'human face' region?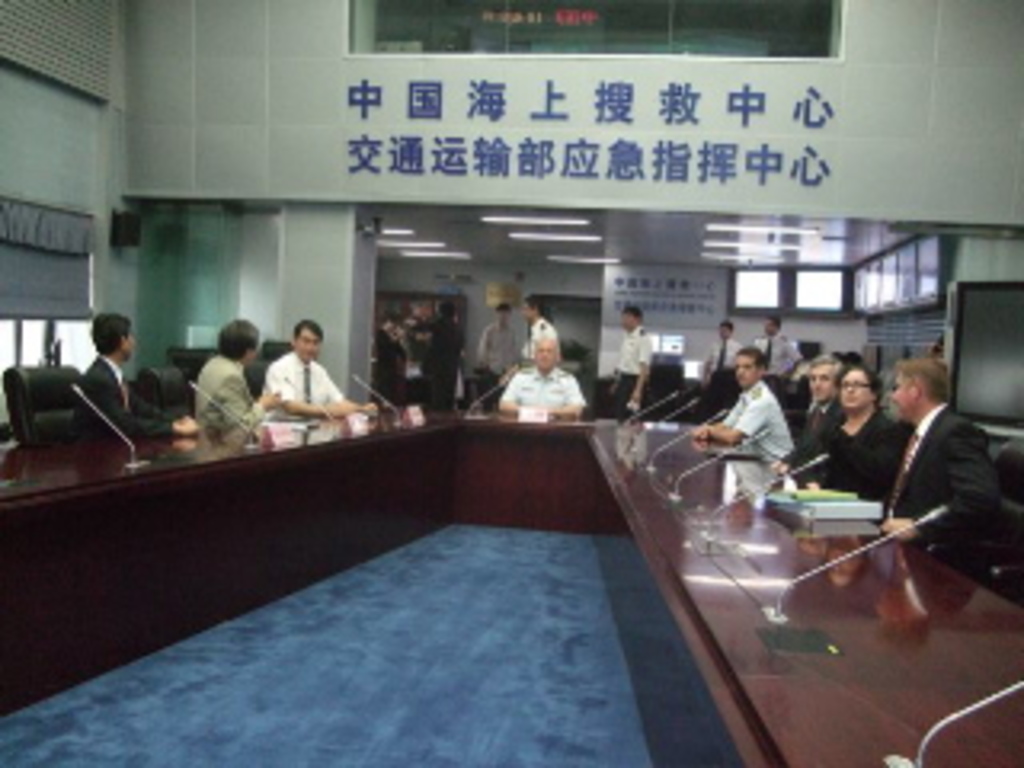
bbox=[122, 339, 138, 362]
